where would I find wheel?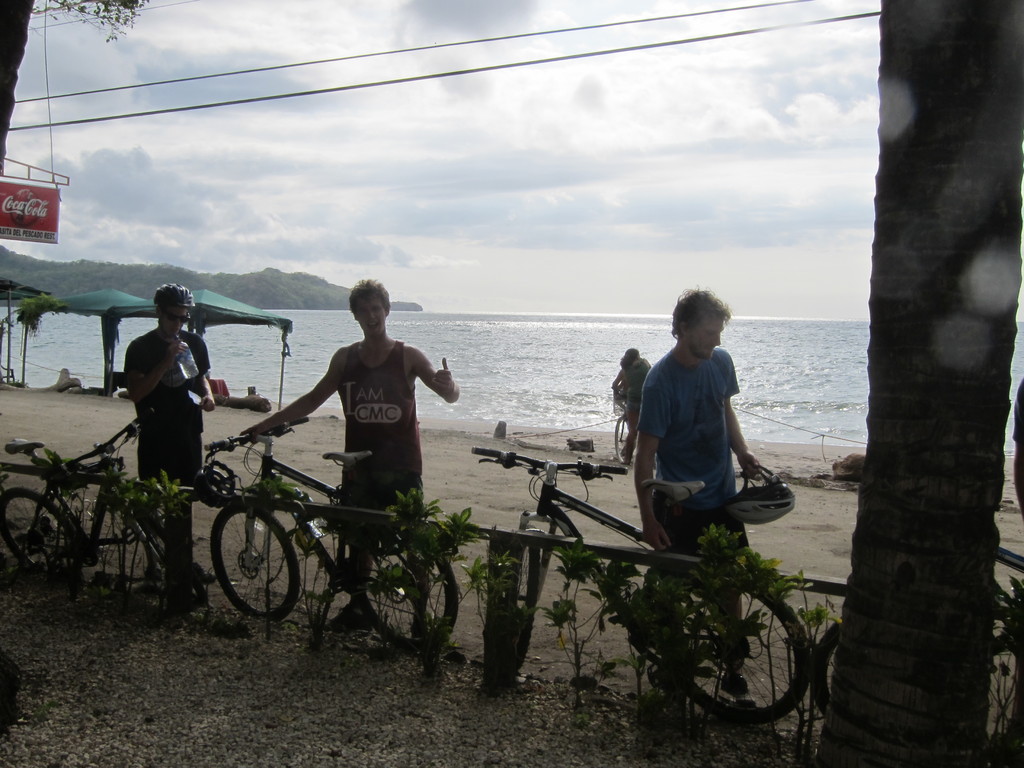
At 0, 486, 81, 579.
